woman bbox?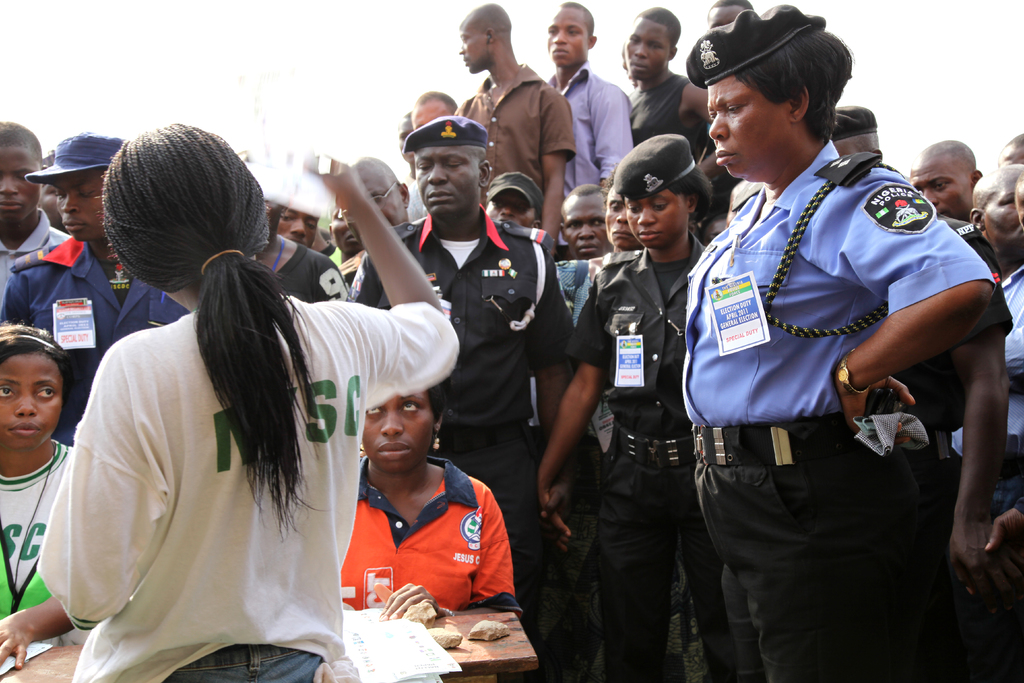
[42,120,454,682]
